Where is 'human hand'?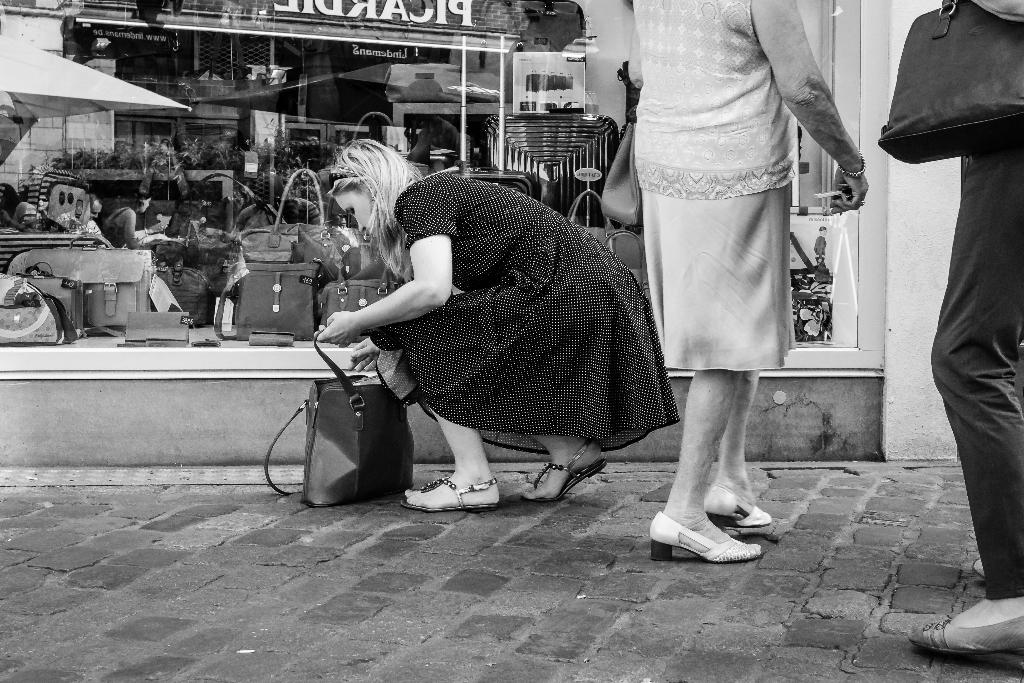
region(828, 170, 869, 214).
